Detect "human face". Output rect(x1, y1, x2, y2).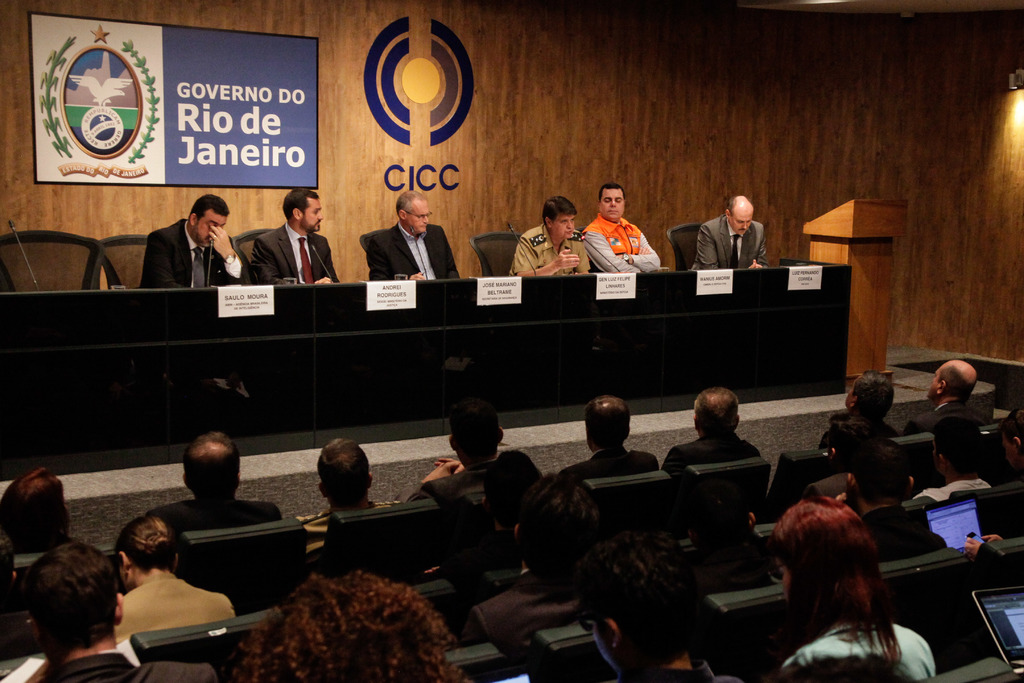
rect(551, 213, 577, 240).
